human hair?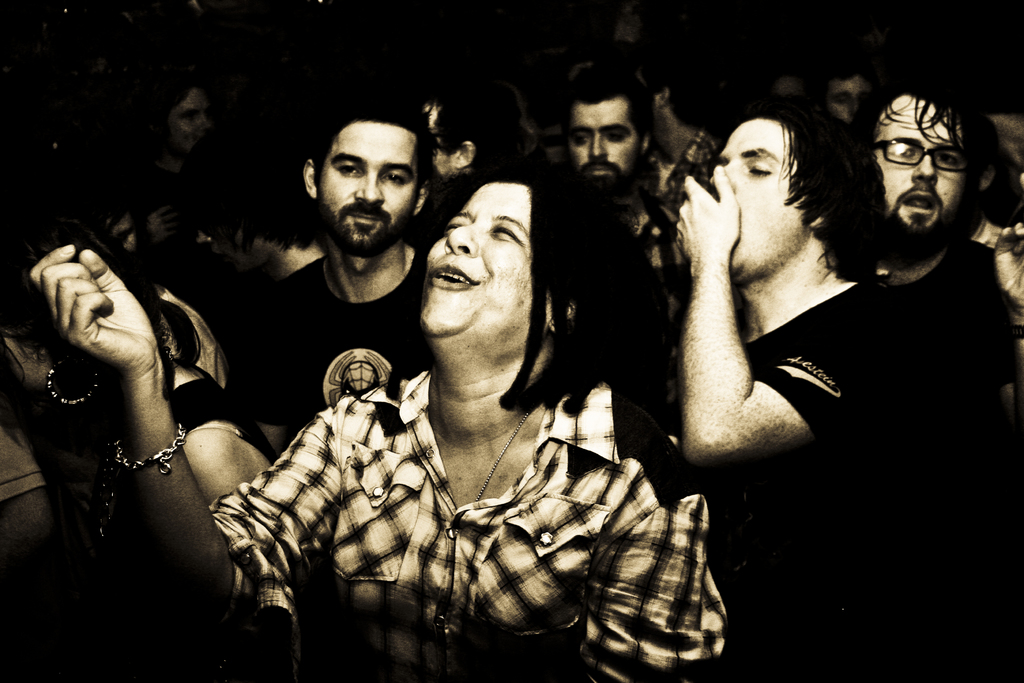
(0, 207, 201, 454)
